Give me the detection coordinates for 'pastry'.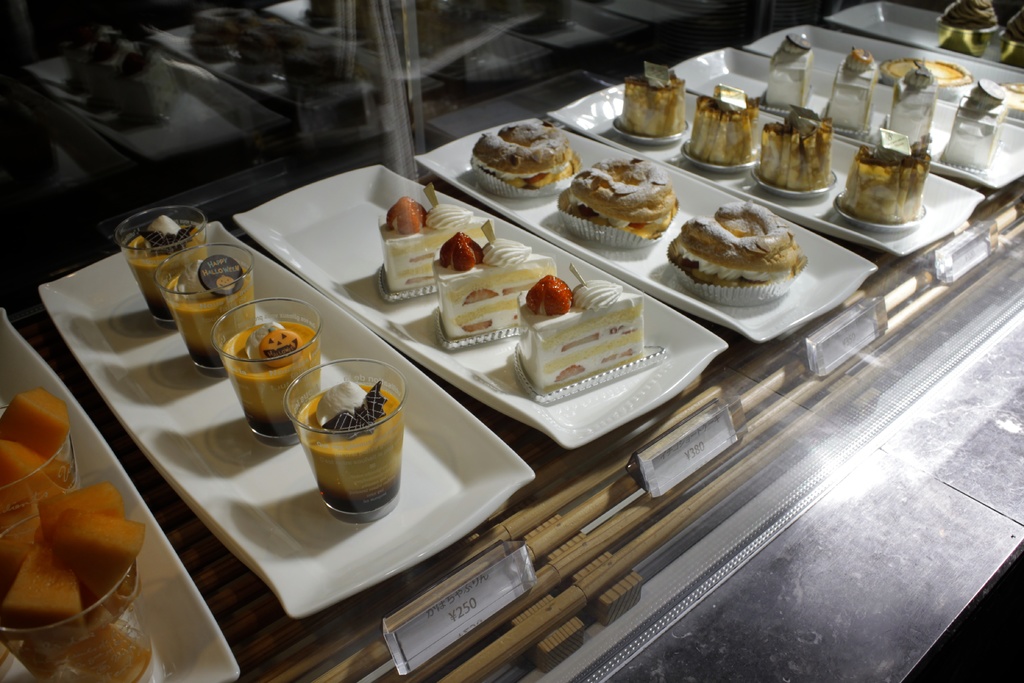
bbox=[941, 76, 1014, 174].
